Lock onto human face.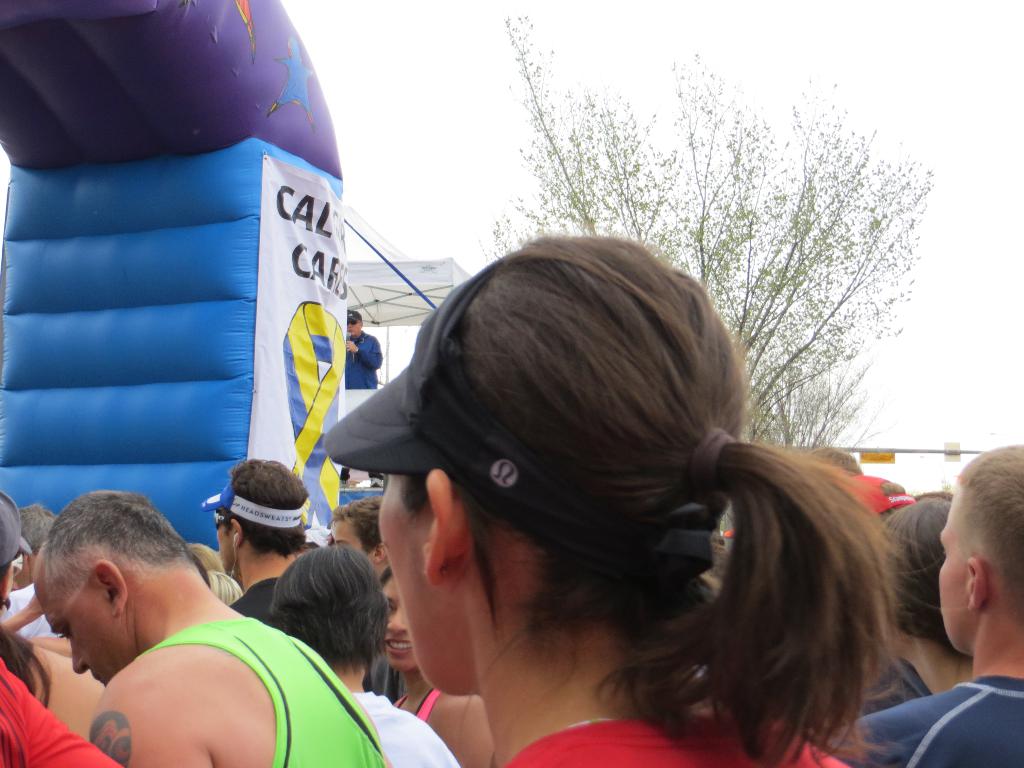
Locked: box=[376, 474, 440, 691].
